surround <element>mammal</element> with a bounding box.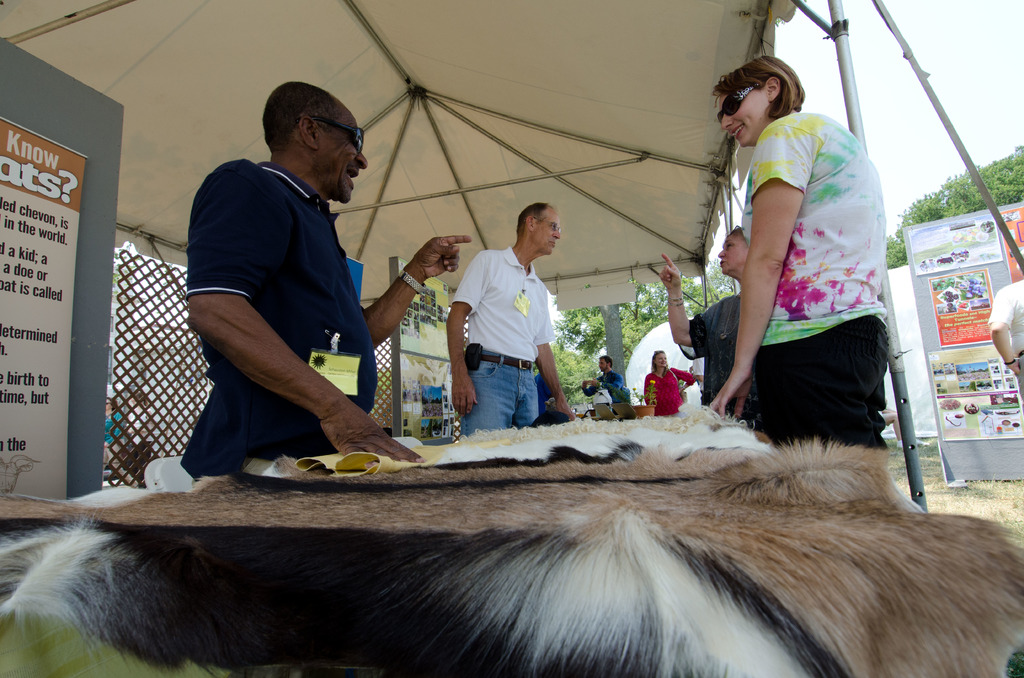
696:72:905:469.
